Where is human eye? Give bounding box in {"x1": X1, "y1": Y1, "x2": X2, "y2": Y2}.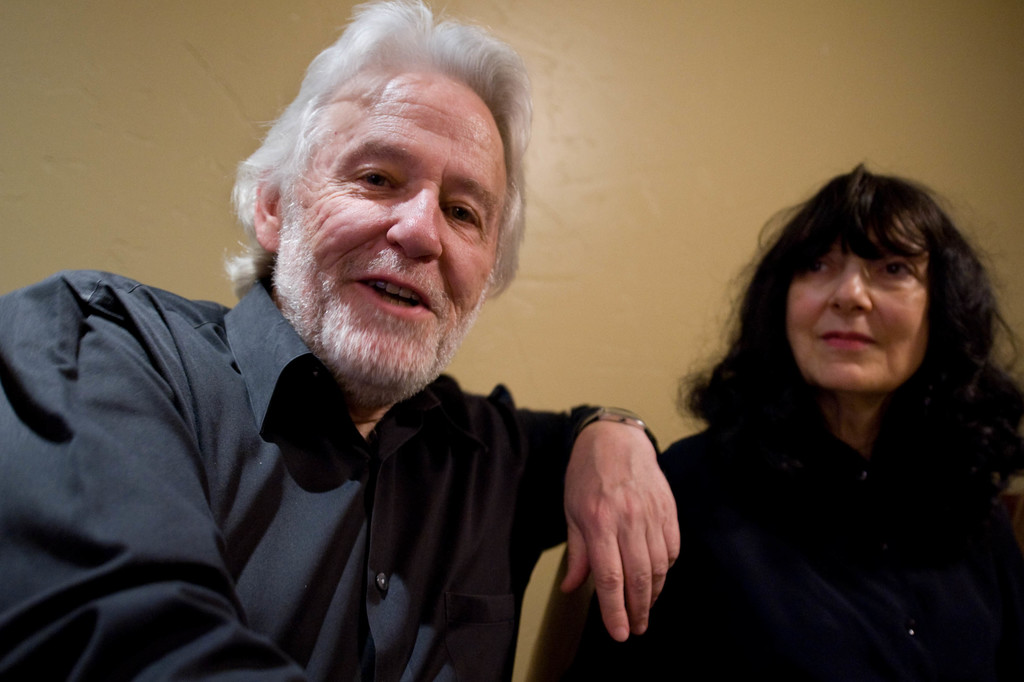
{"x1": 346, "y1": 161, "x2": 410, "y2": 195}.
